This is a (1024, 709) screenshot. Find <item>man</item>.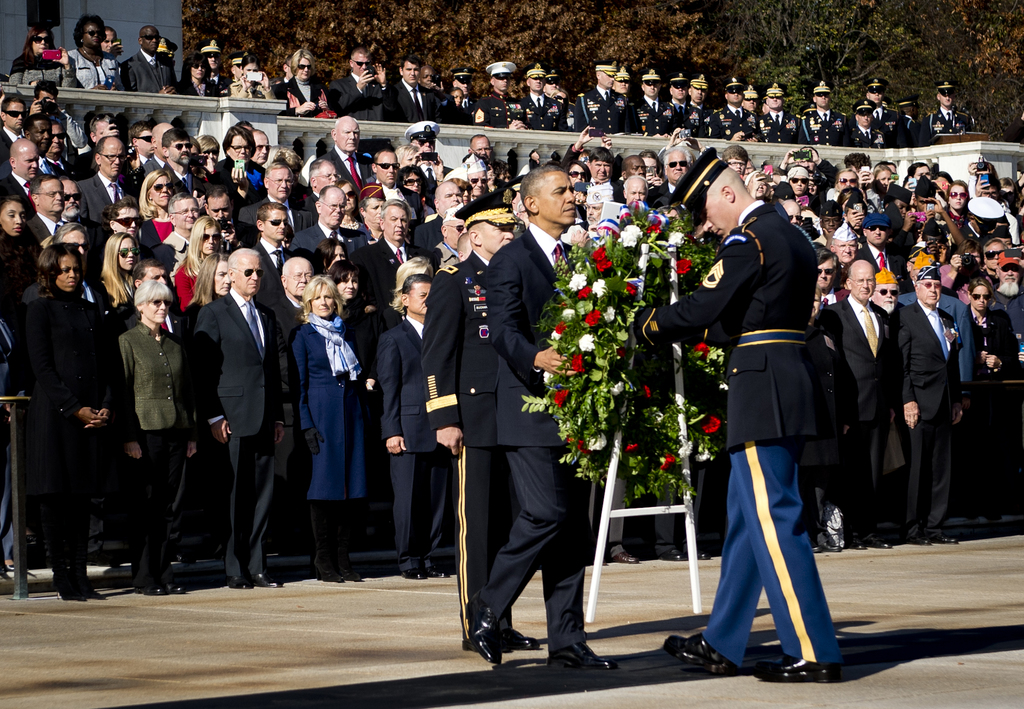
Bounding box: l=276, t=51, r=334, b=113.
